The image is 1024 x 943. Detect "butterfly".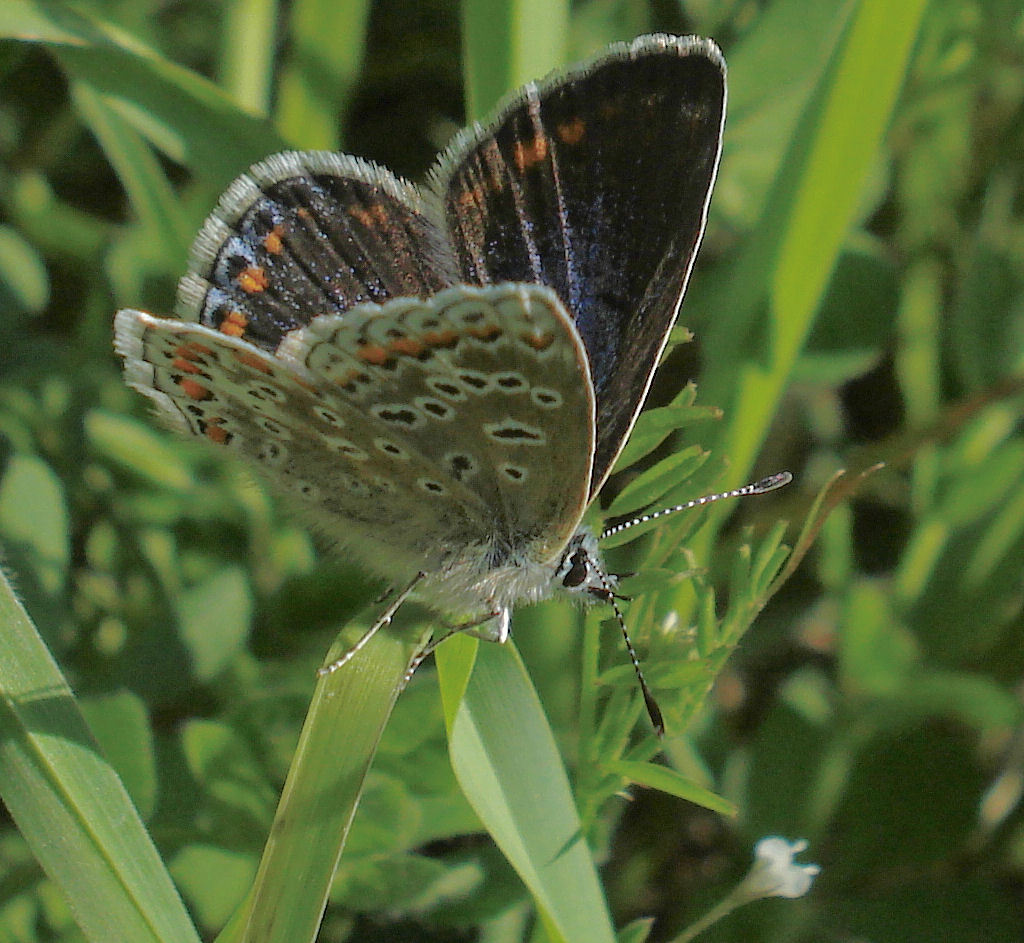
Detection: (167, 38, 721, 664).
